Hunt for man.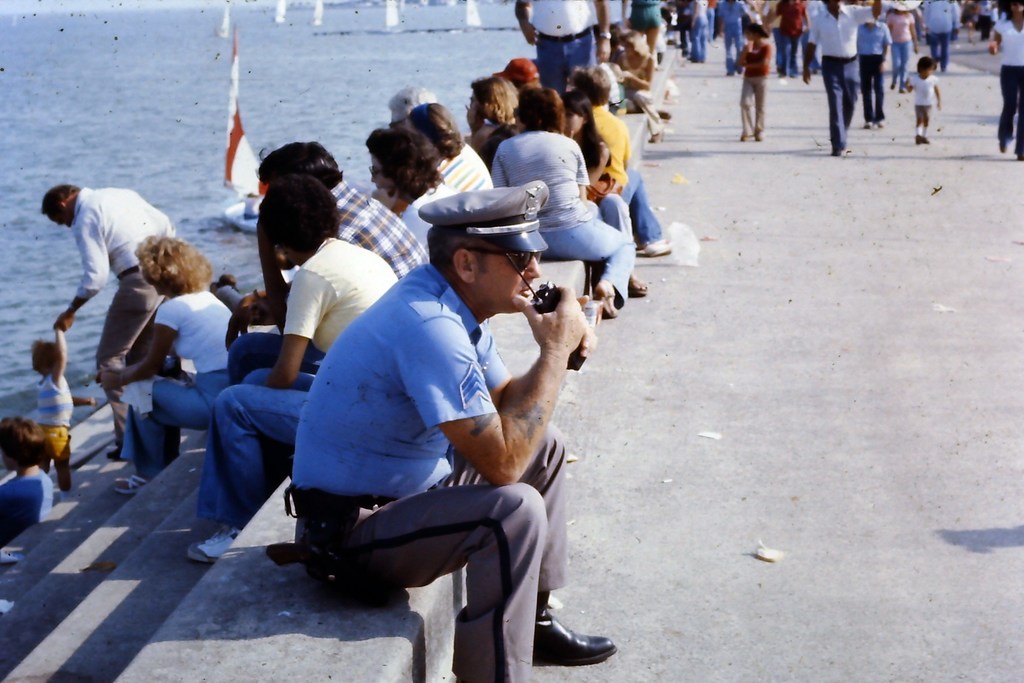
Hunted down at 280/179/604/664.
